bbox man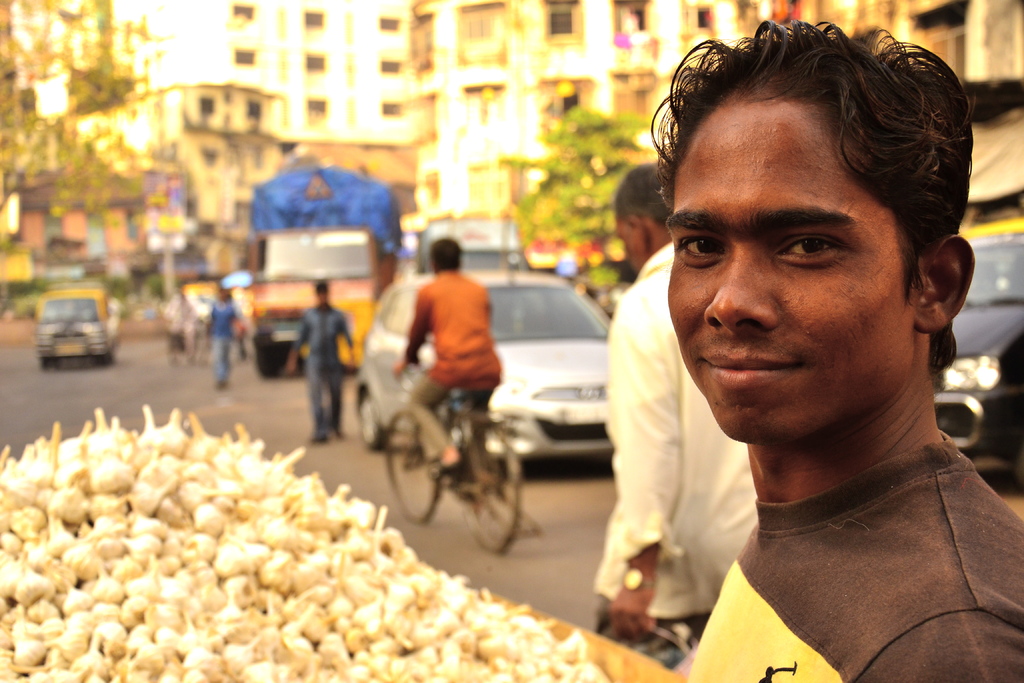
pyautogui.locateOnScreen(595, 165, 755, 666)
